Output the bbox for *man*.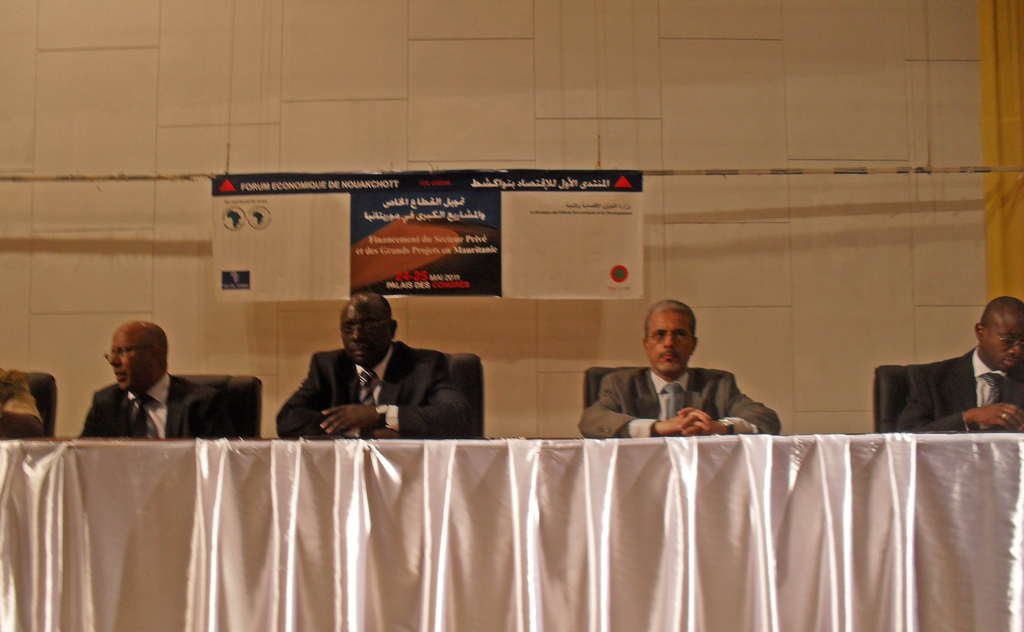
Rect(884, 292, 1023, 435).
